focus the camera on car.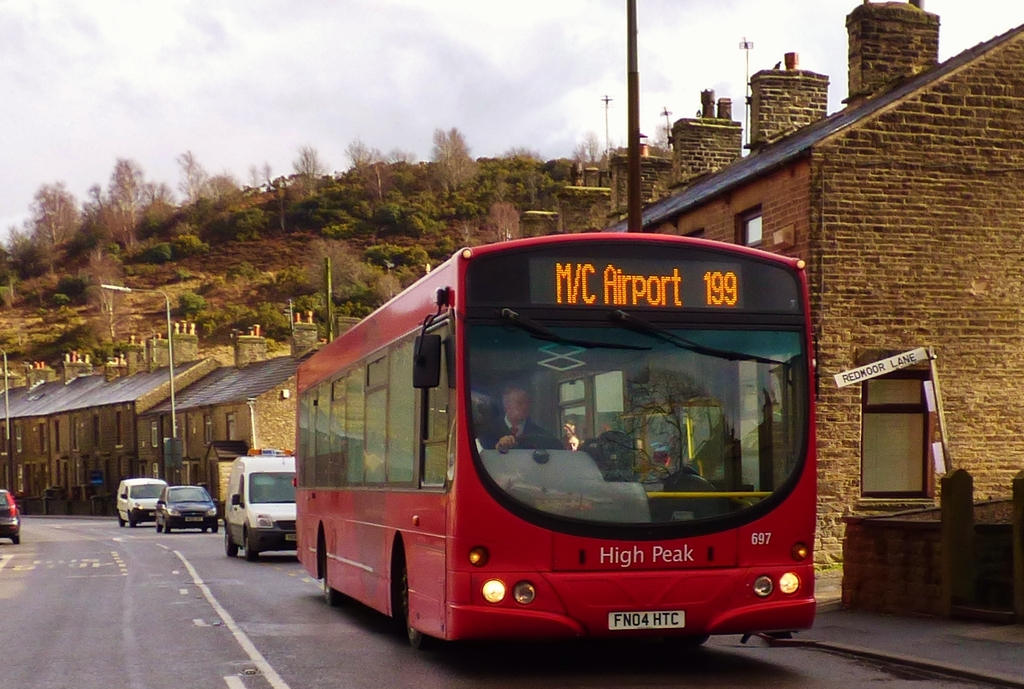
Focus region: {"x1": 154, "y1": 480, "x2": 217, "y2": 527}.
